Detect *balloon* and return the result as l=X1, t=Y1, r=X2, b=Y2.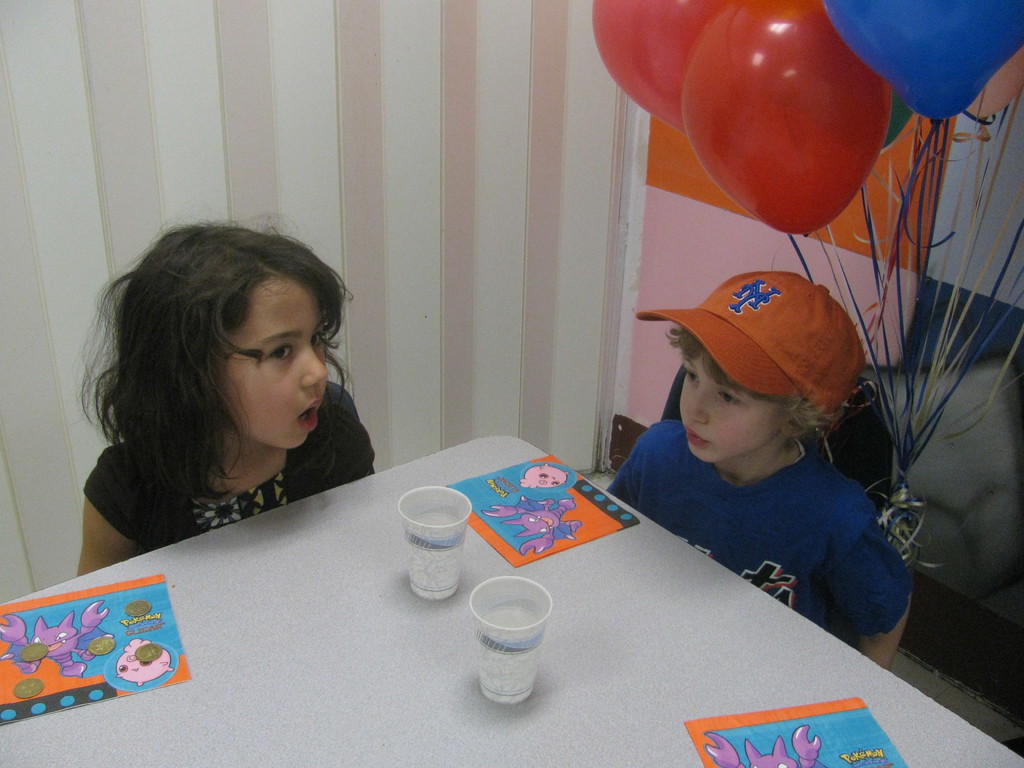
l=684, t=0, r=897, b=238.
